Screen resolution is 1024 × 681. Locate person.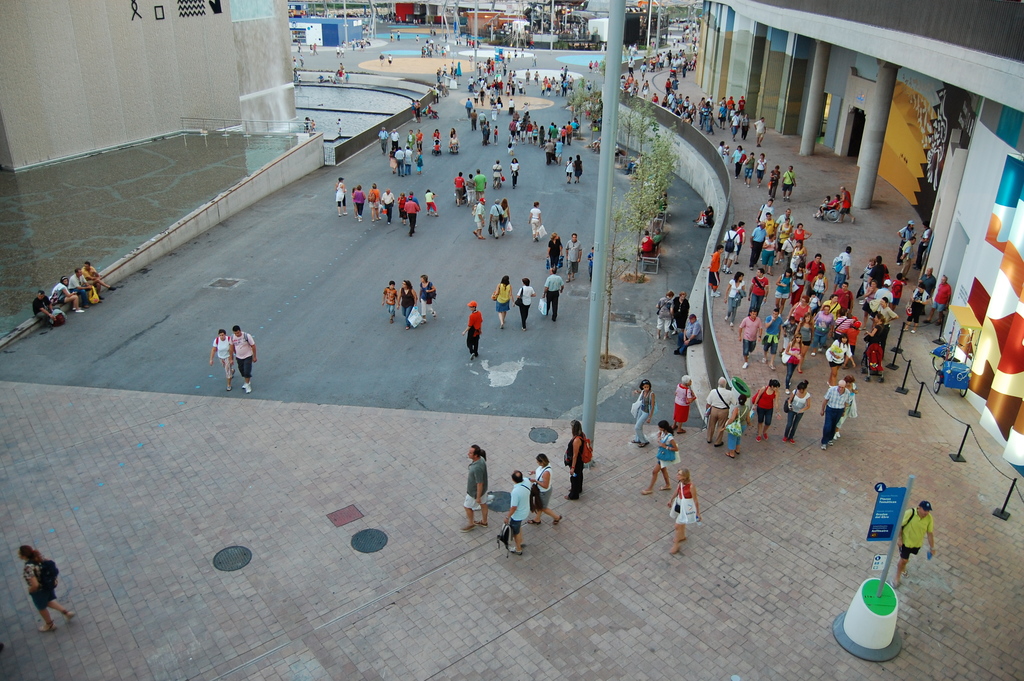
547,77,557,92.
